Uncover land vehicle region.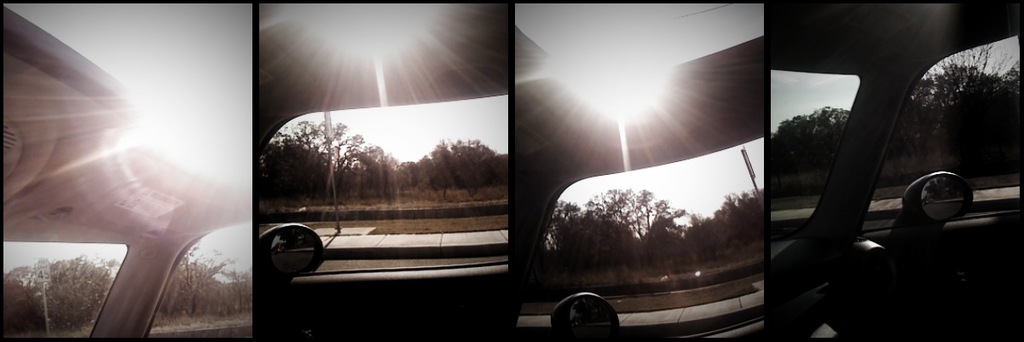
Uncovered: bbox=[518, 4, 764, 340].
